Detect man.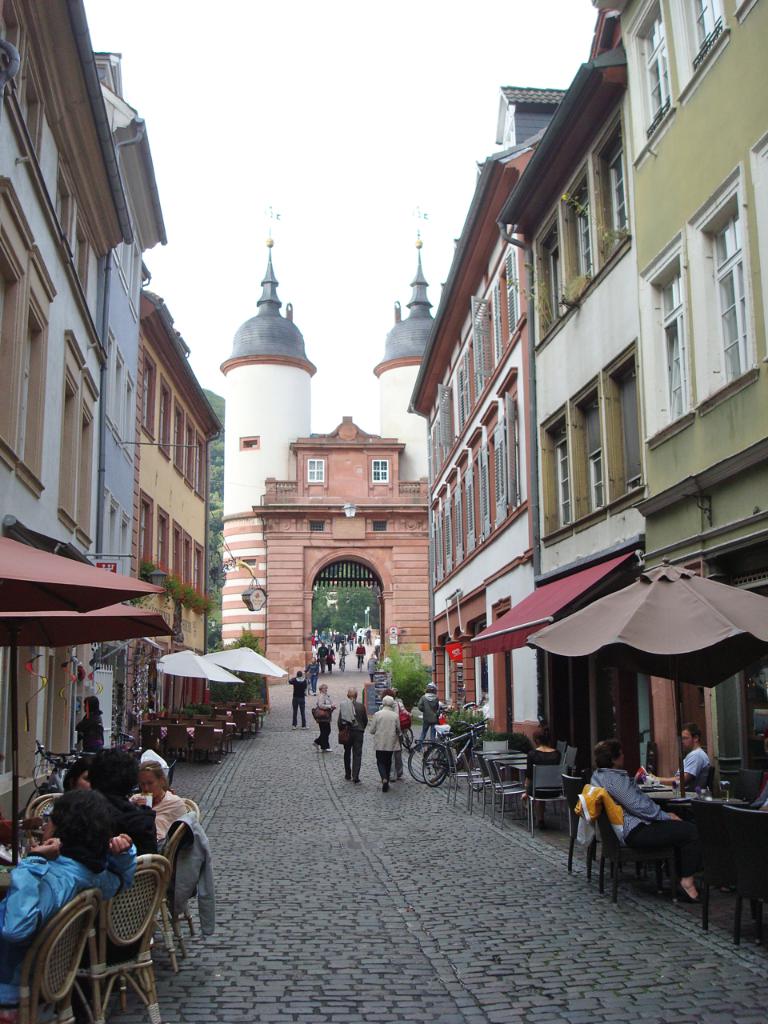
Detected at {"left": 656, "top": 719, "right": 714, "bottom": 785}.
